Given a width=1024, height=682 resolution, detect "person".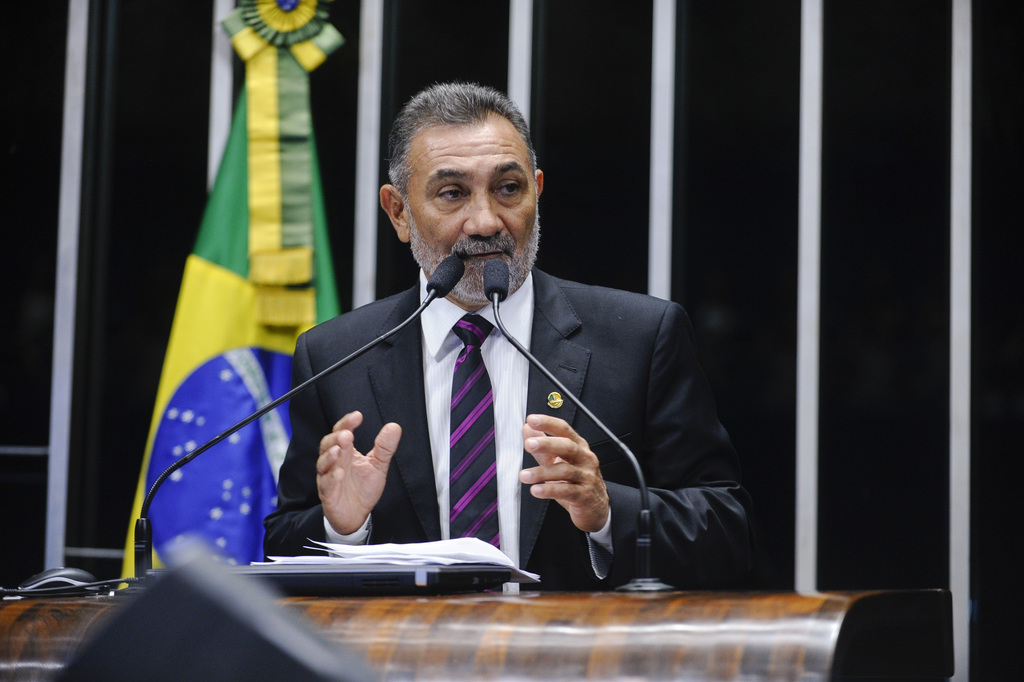
bbox(291, 99, 715, 622).
